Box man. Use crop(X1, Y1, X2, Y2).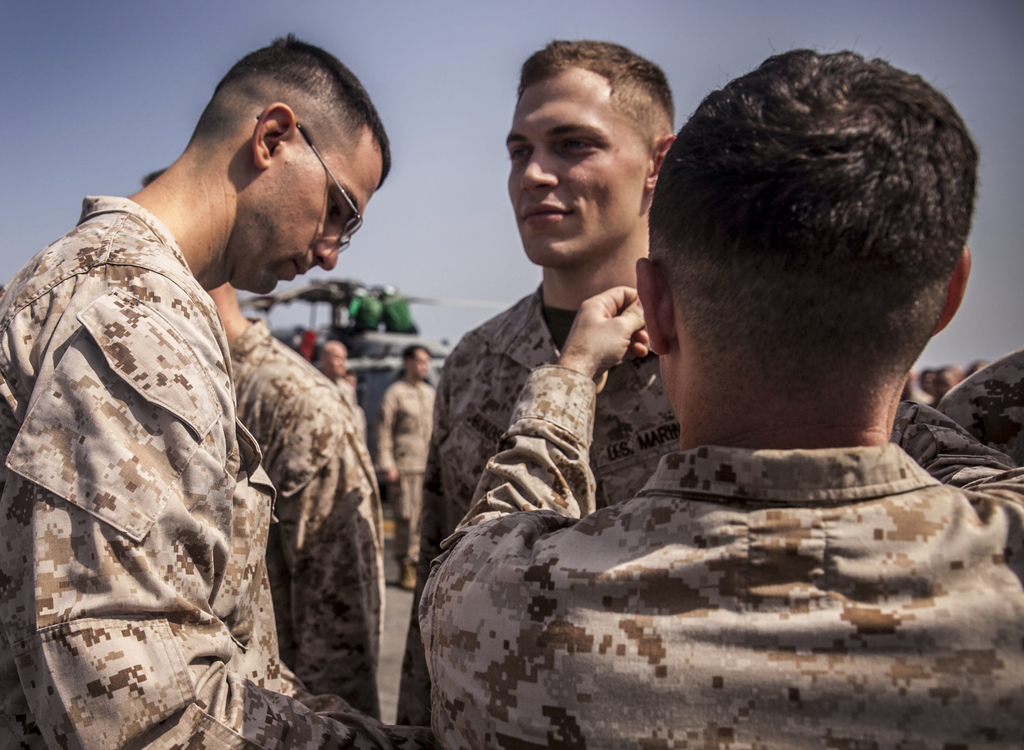
crop(0, 26, 394, 749).
